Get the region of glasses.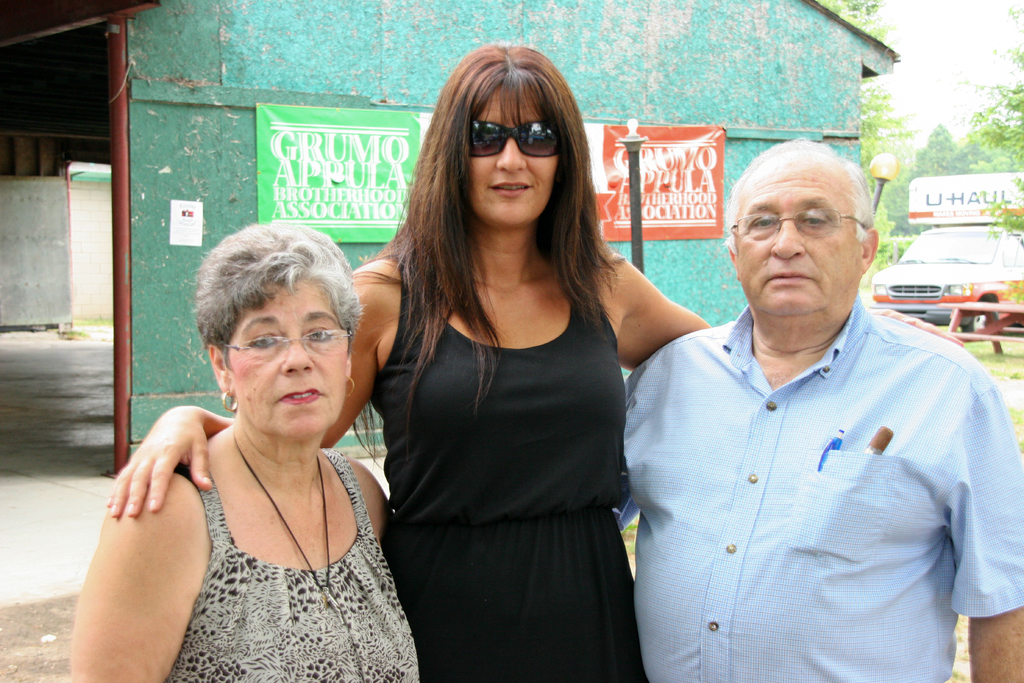
box=[212, 331, 344, 377].
